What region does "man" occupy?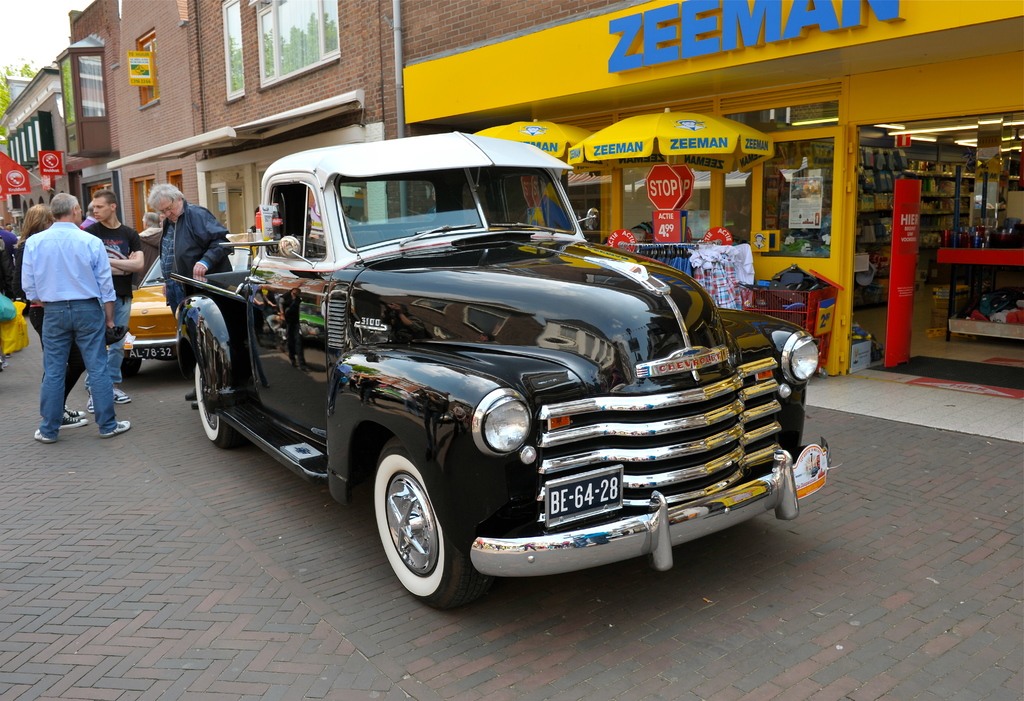
{"x1": 22, "y1": 189, "x2": 135, "y2": 446}.
